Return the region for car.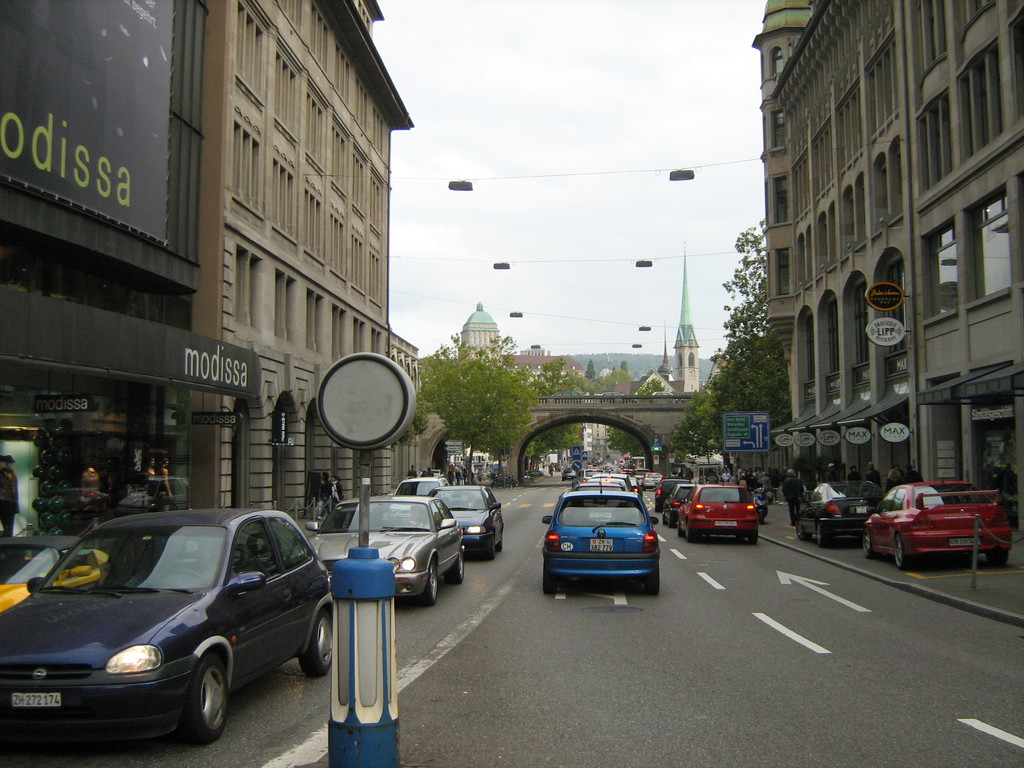
(0, 505, 335, 751).
